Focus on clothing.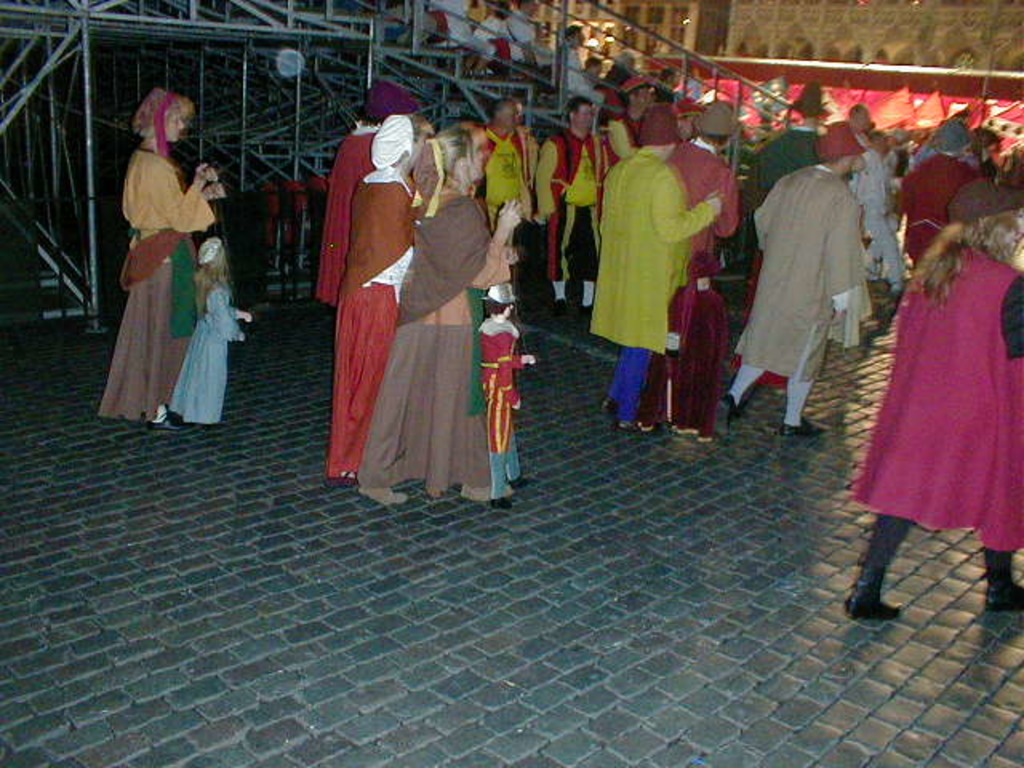
Focused at (x1=357, y1=134, x2=514, y2=499).
